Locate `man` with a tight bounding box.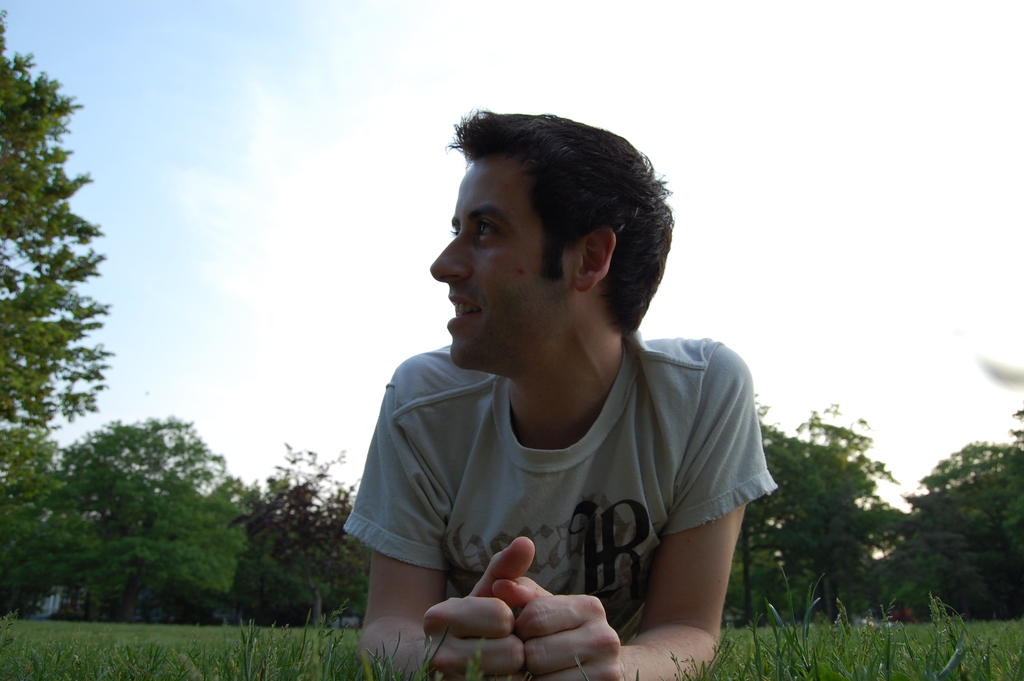
346 109 760 678.
